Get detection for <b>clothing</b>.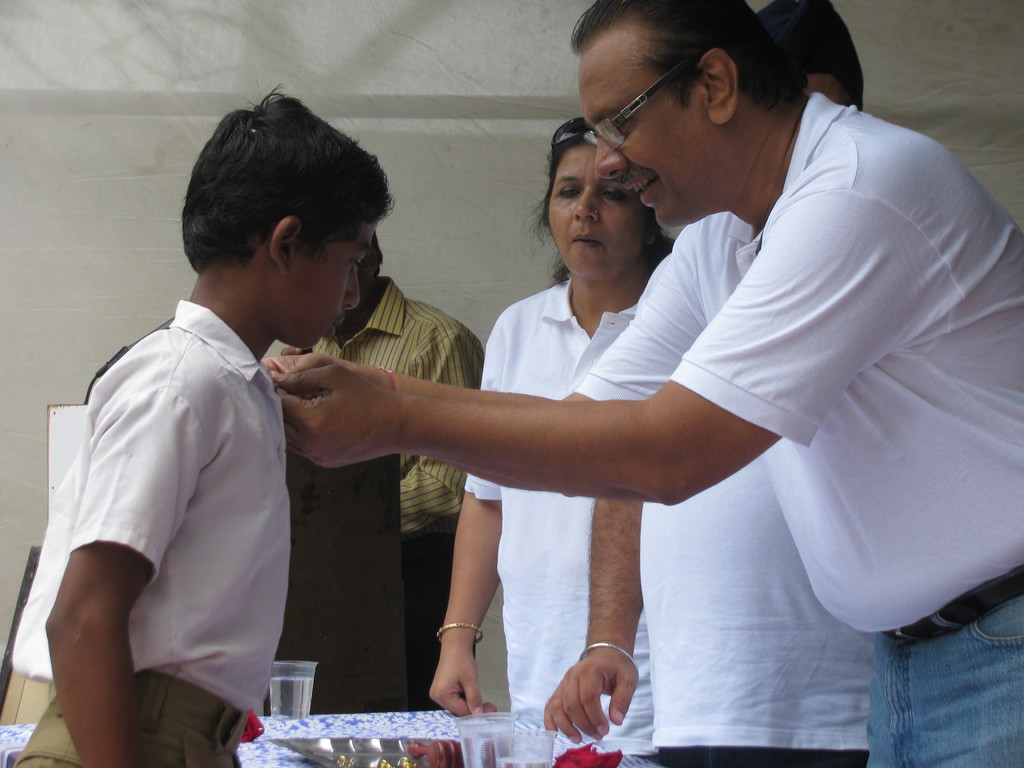
Detection: l=42, t=248, r=320, b=739.
